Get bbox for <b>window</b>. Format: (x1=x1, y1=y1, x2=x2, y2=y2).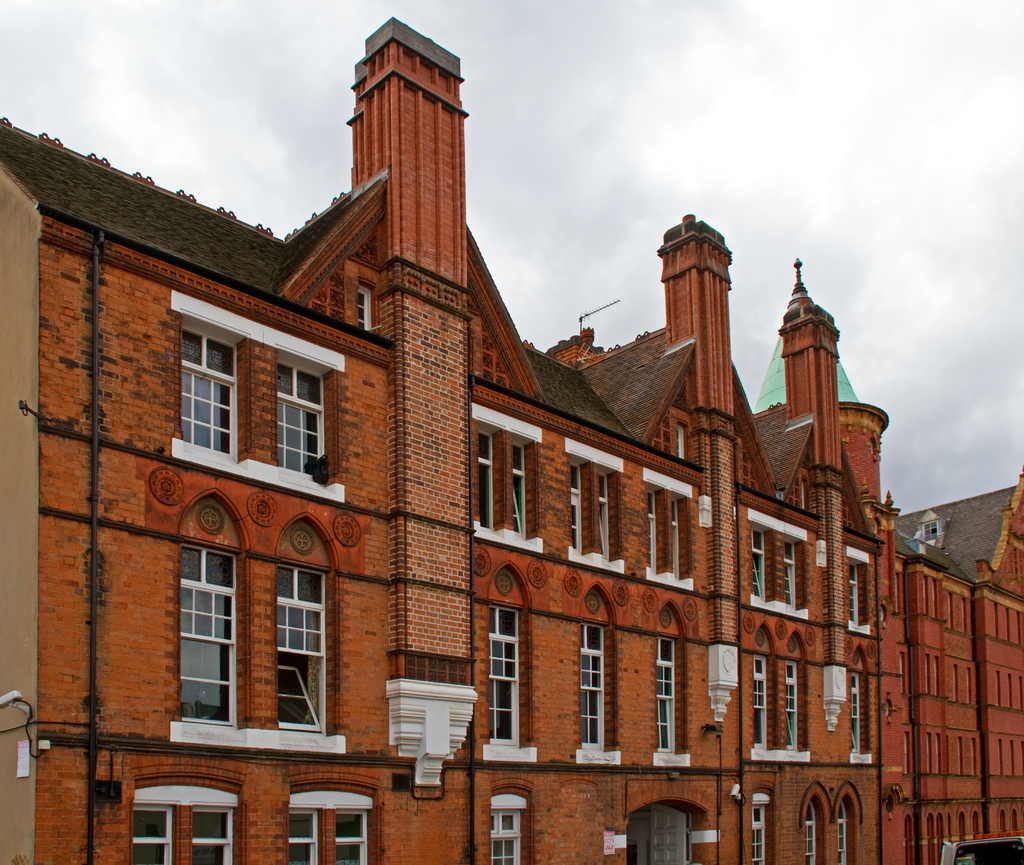
(x1=993, y1=663, x2=998, y2=710).
